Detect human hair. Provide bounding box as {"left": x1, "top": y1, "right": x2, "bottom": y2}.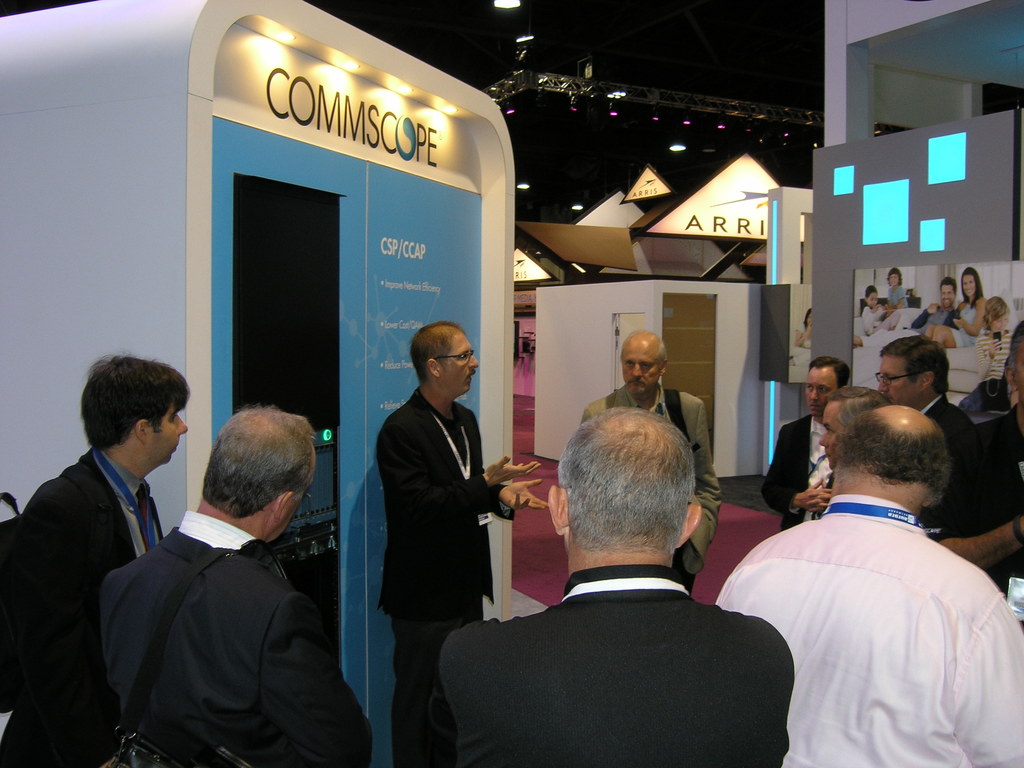
{"left": 82, "top": 348, "right": 190, "bottom": 456}.
